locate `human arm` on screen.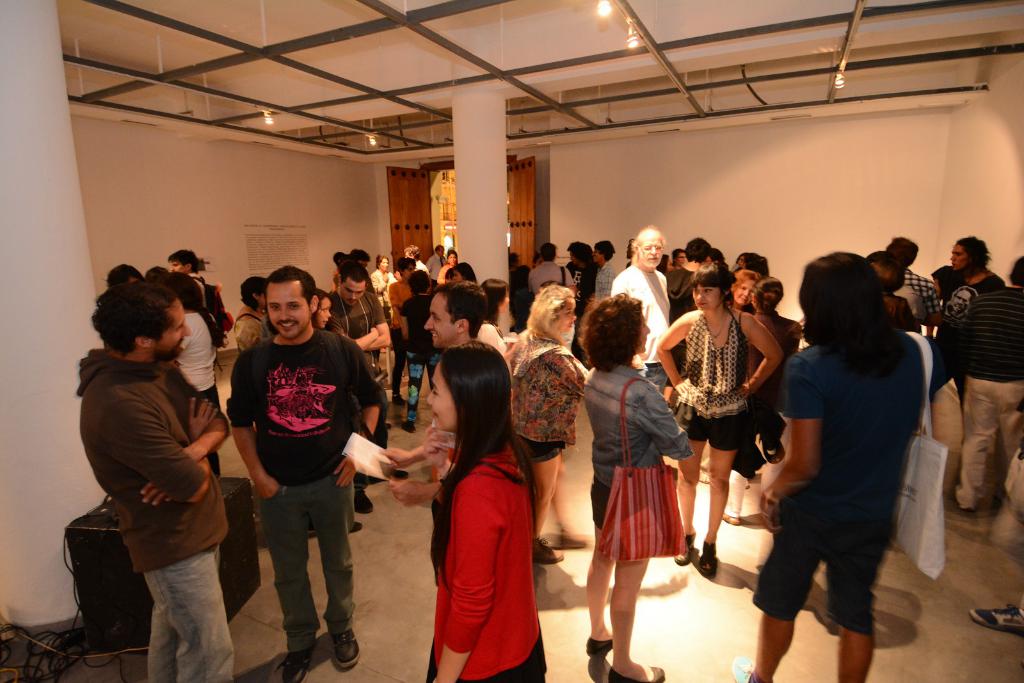
On screen at rect(635, 380, 698, 459).
